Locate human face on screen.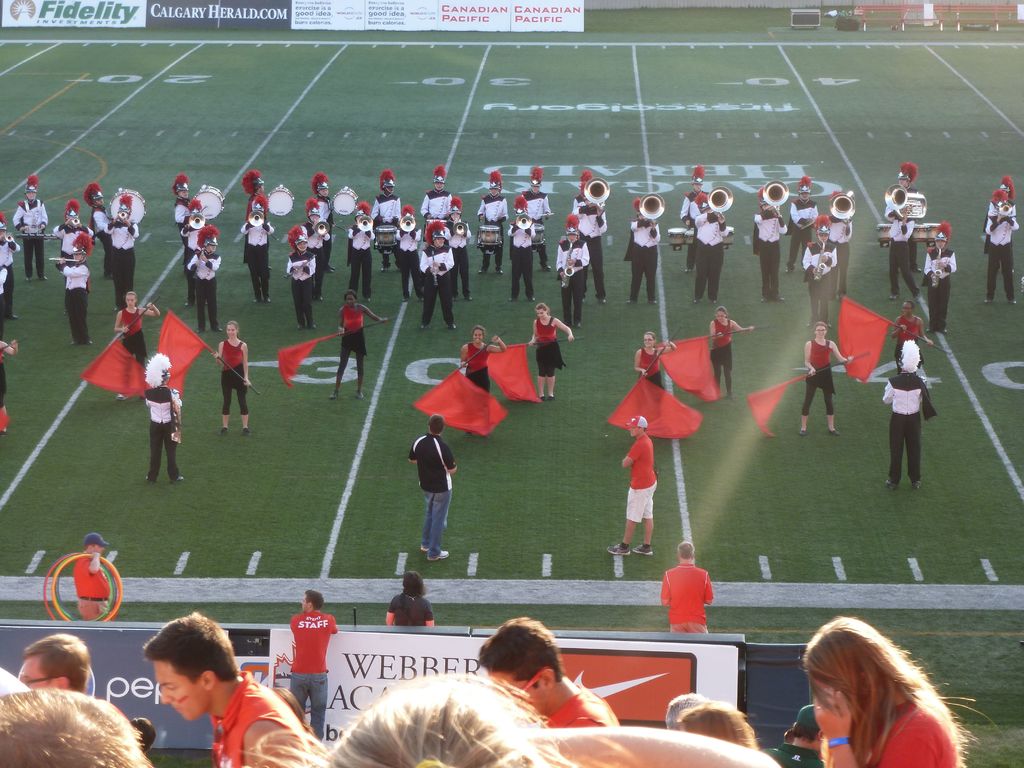
On screen at {"x1": 17, "y1": 653, "x2": 49, "y2": 691}.
